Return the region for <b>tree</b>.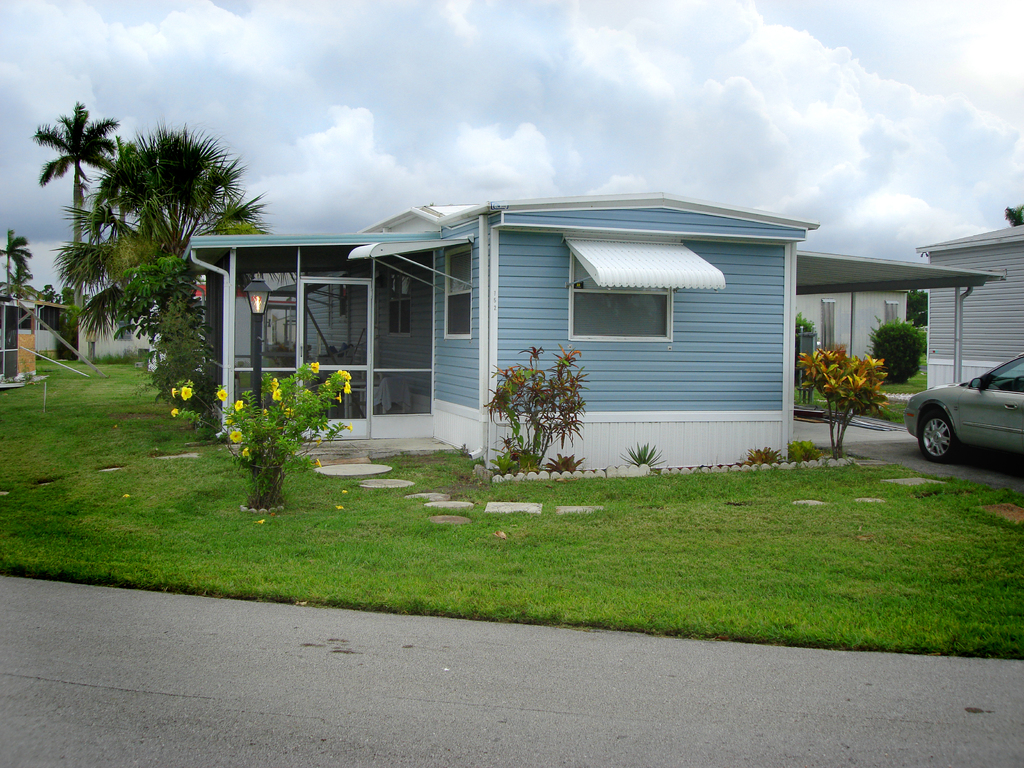
{"x1": 29, "y1": 97, "x2": 116, "y2": 312}.
